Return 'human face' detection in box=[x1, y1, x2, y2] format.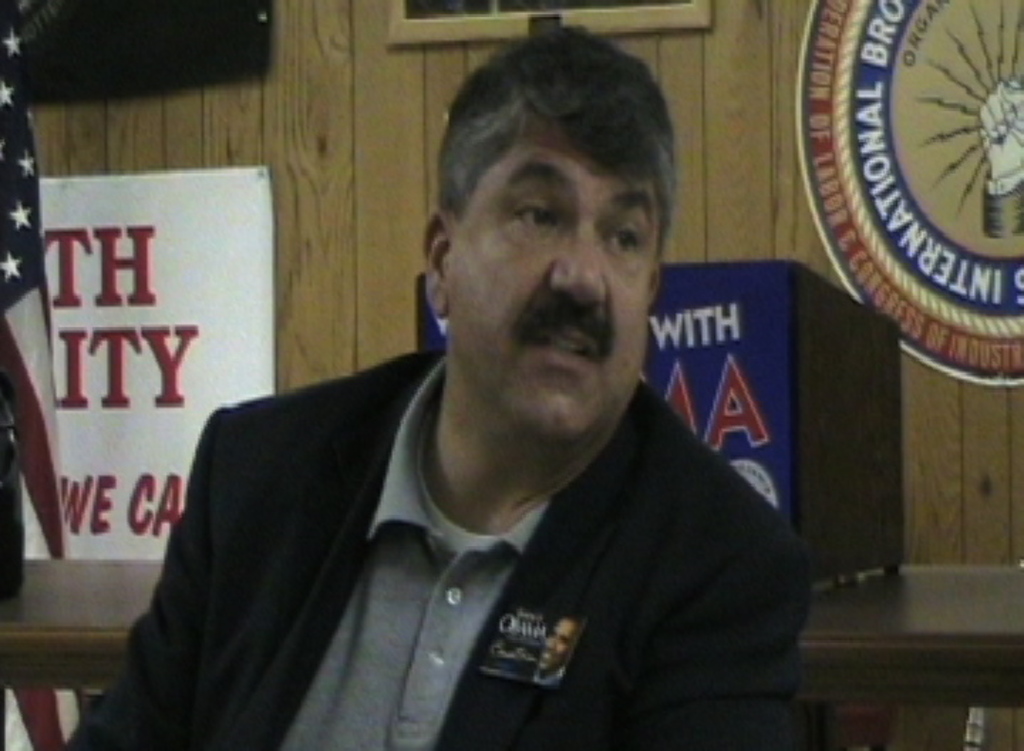
box=[452, 119, 651, 449].
